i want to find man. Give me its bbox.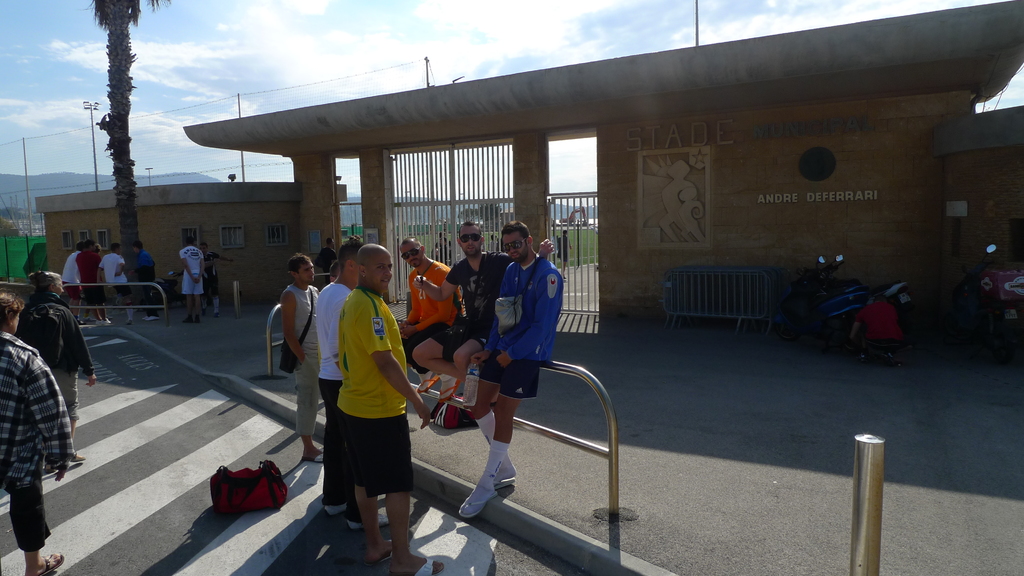
280/252/319/462.
